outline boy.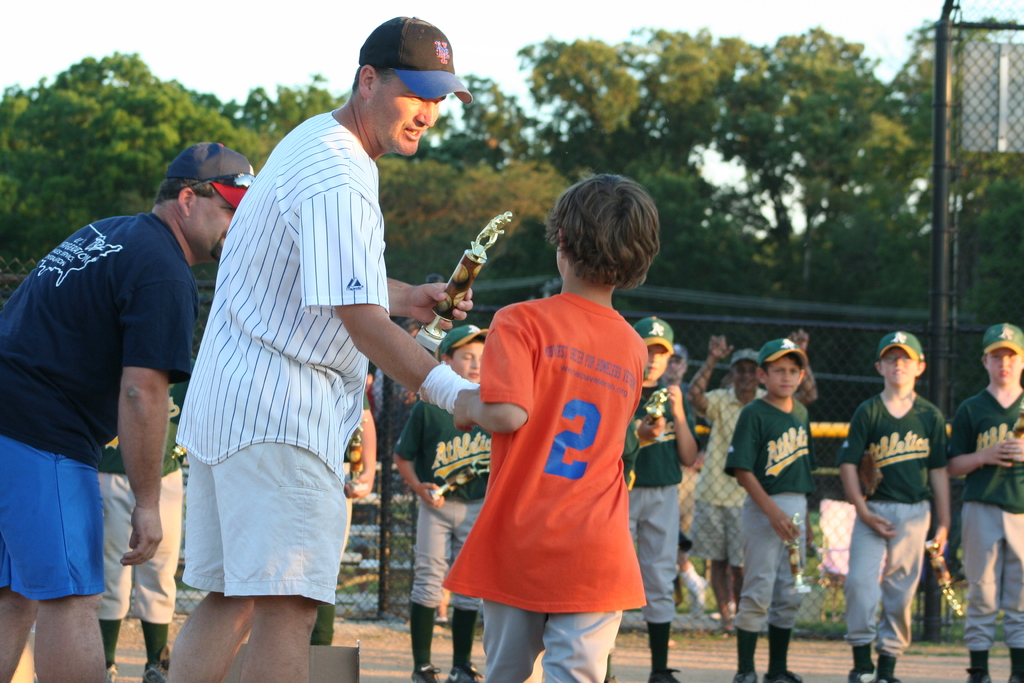
Outline: BBox(307, 388, 378, 648).
